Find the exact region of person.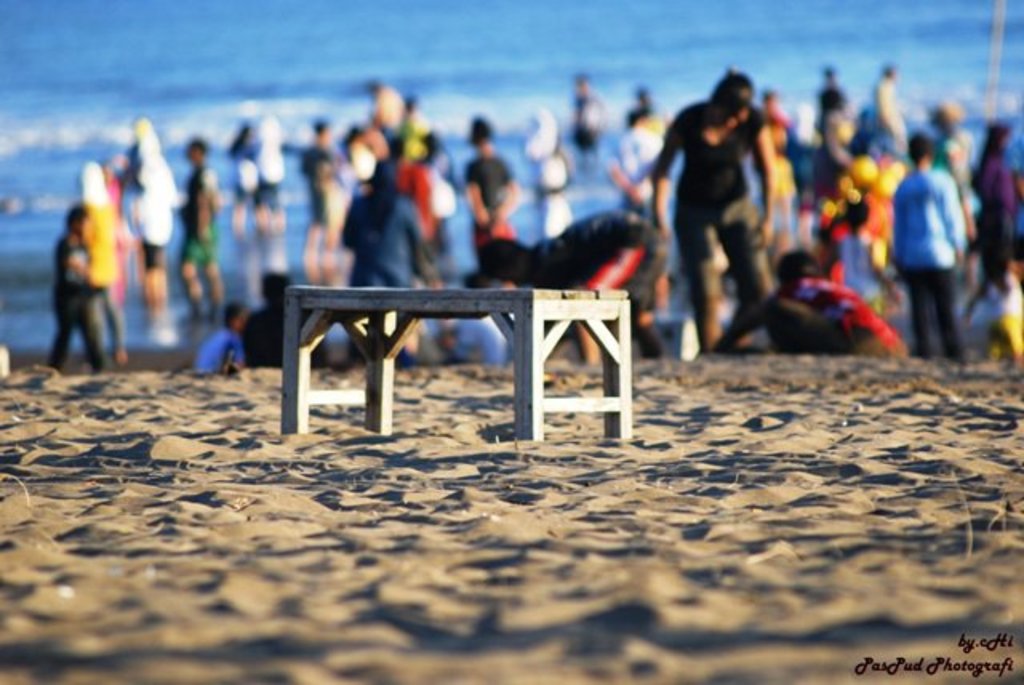
Exact region: <bbox>109, 130, 139, 275</bbox>.
